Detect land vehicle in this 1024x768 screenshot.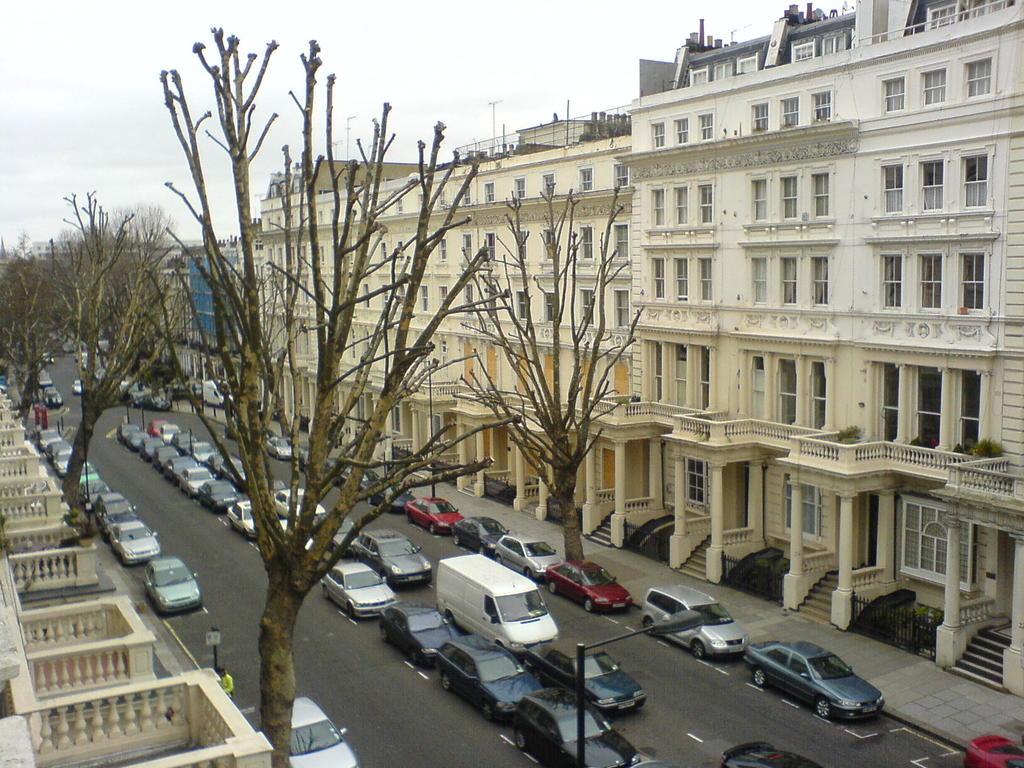
Detection: {"x1": 724, "y1": 740, "x2": 813, "y2": 767}.
